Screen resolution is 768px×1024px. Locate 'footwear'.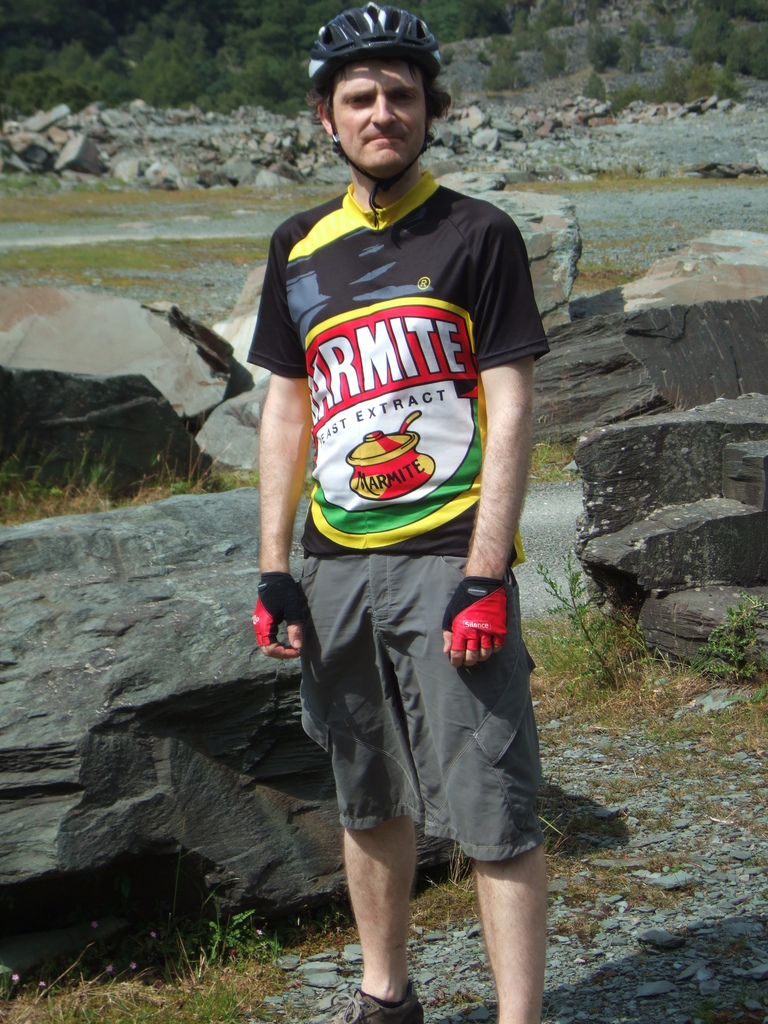
locate(321, 986, 429, 1023).
